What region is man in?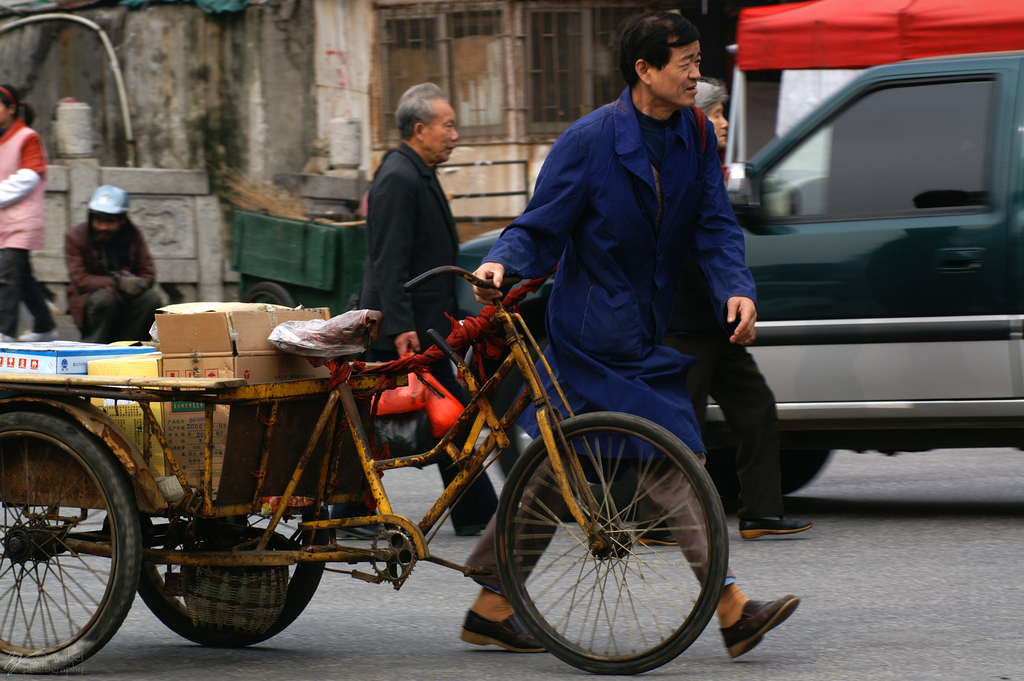
locate(330, 79, 505, 541).
